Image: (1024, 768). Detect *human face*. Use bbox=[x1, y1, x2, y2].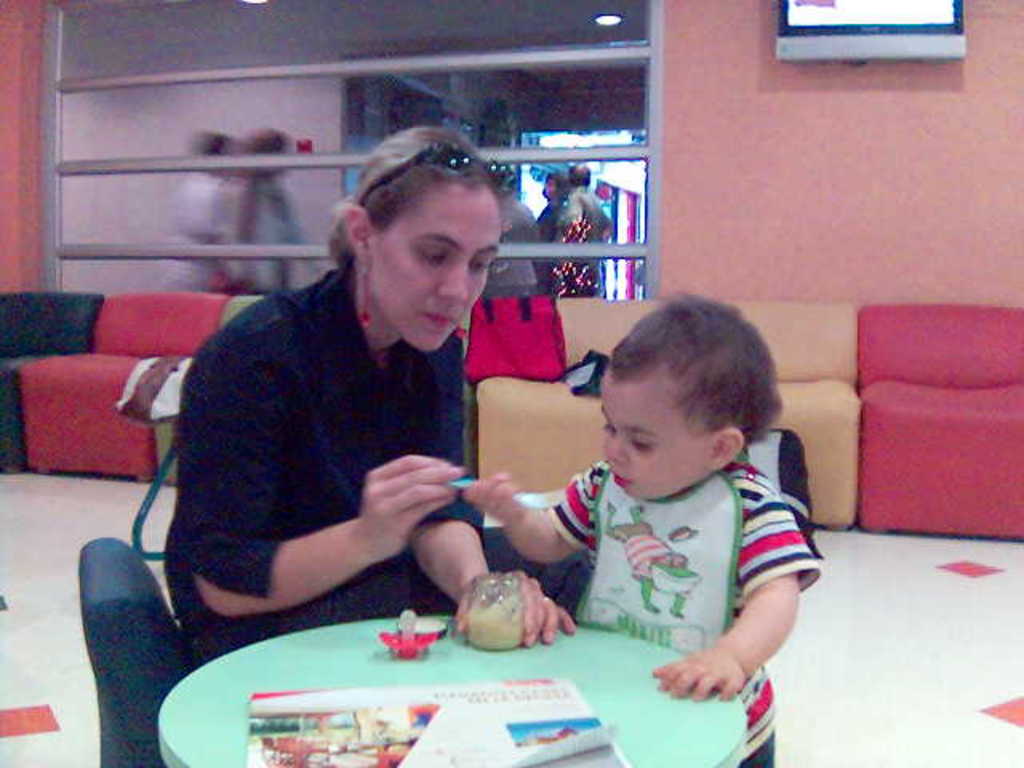
bbox=[597, 366, 717, 496].
